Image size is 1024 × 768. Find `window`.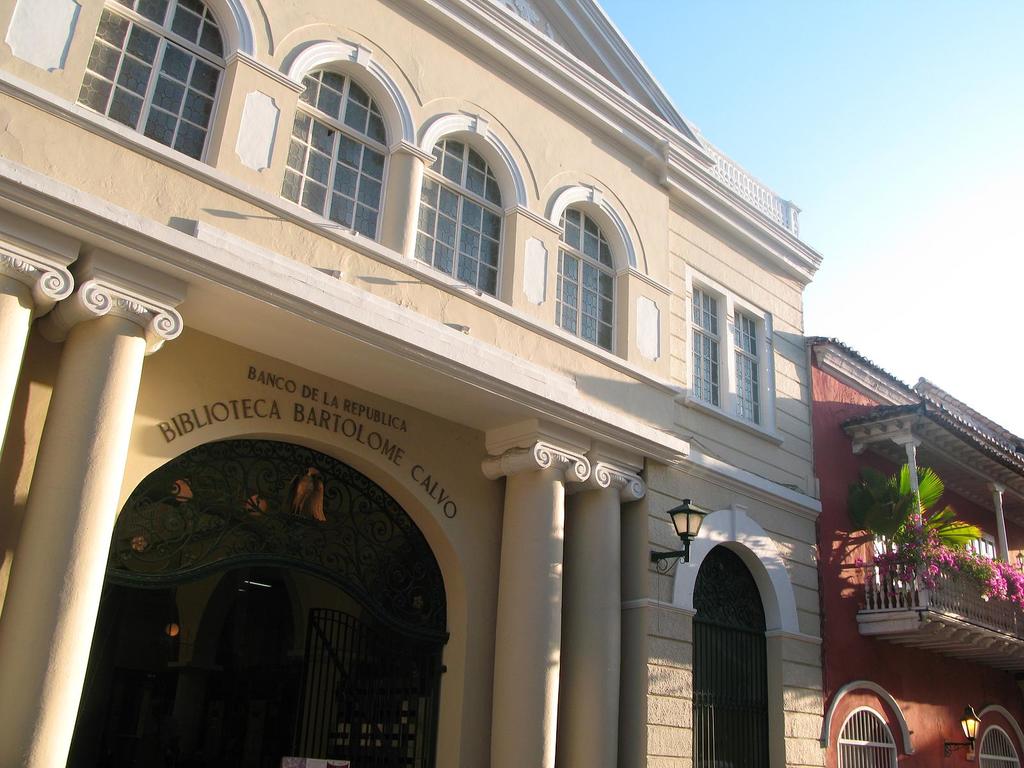
crop(680, 261, 785, 446).
